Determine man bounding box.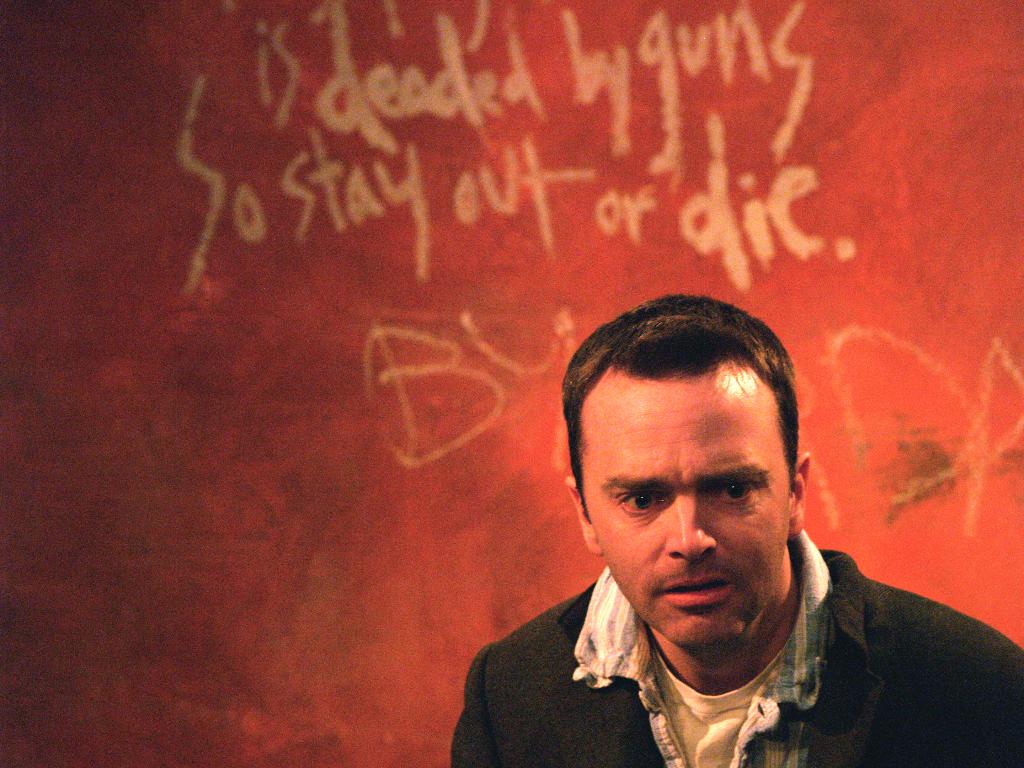
Determined: [395,260,977,745].
